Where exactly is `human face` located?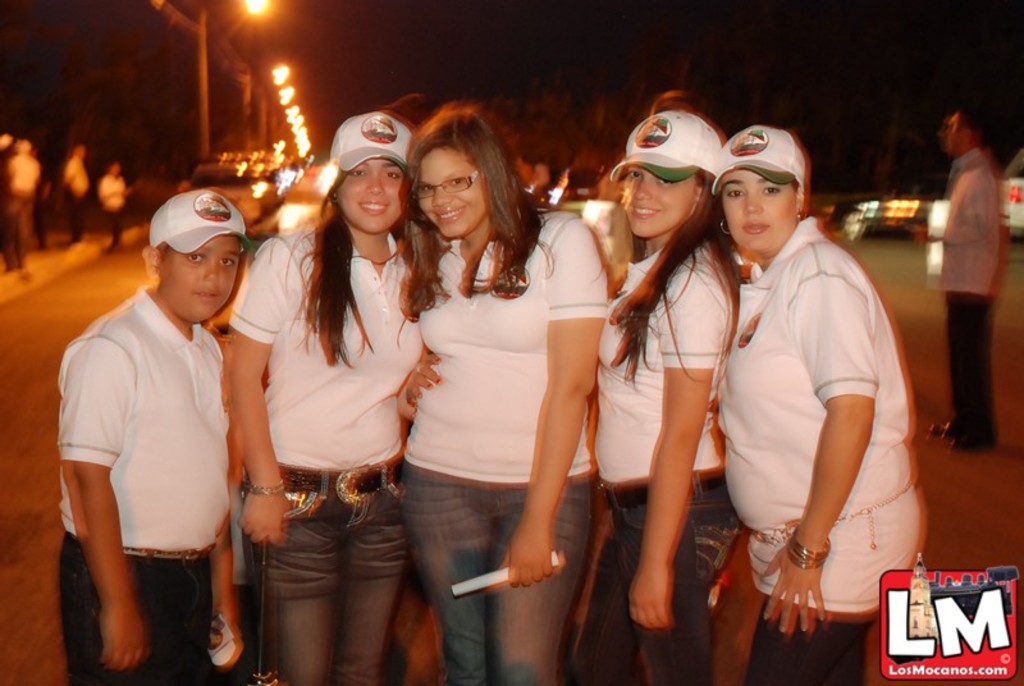
Its bounding box is (left=942, top=113, right=965, bottom=155).
